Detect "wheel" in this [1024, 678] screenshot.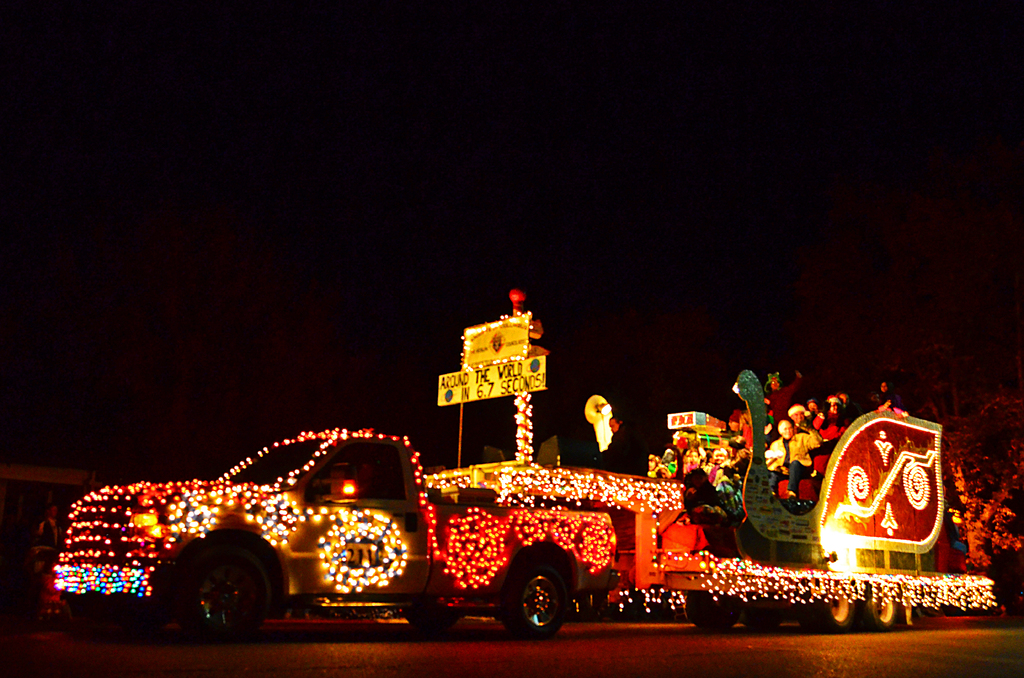
Detection: box=[852, 588, 868, 628].
